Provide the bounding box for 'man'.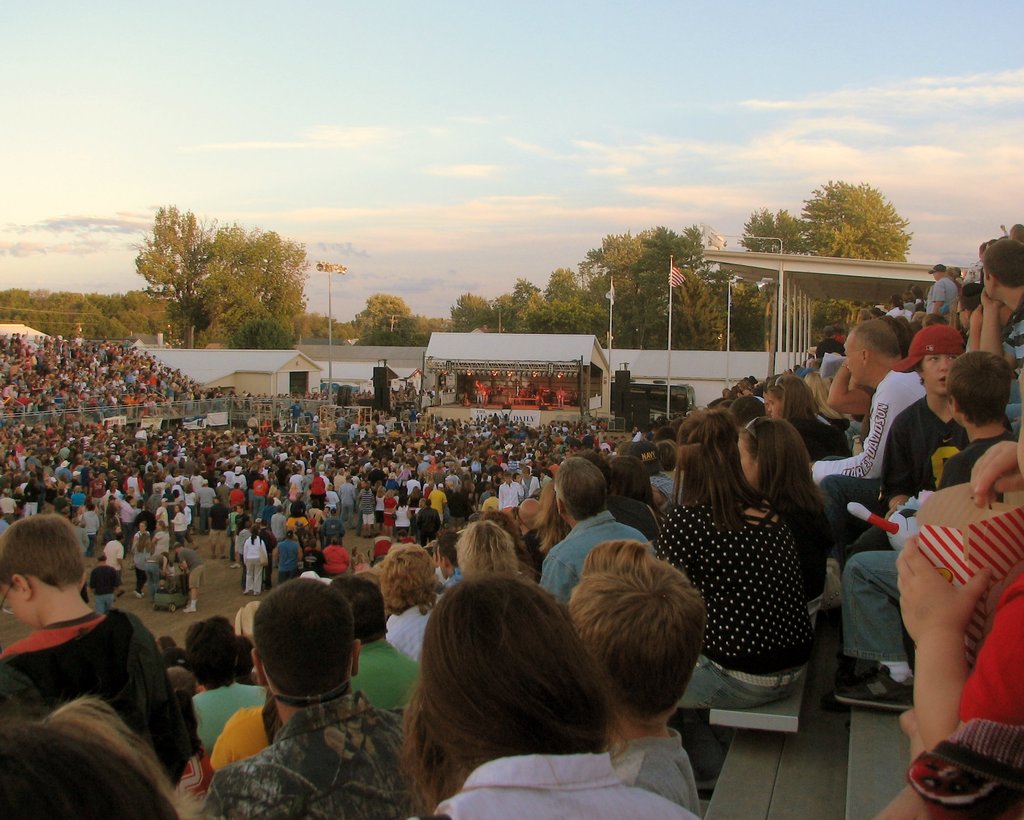
x1=411, y1=493, x2=444, y2=550.
